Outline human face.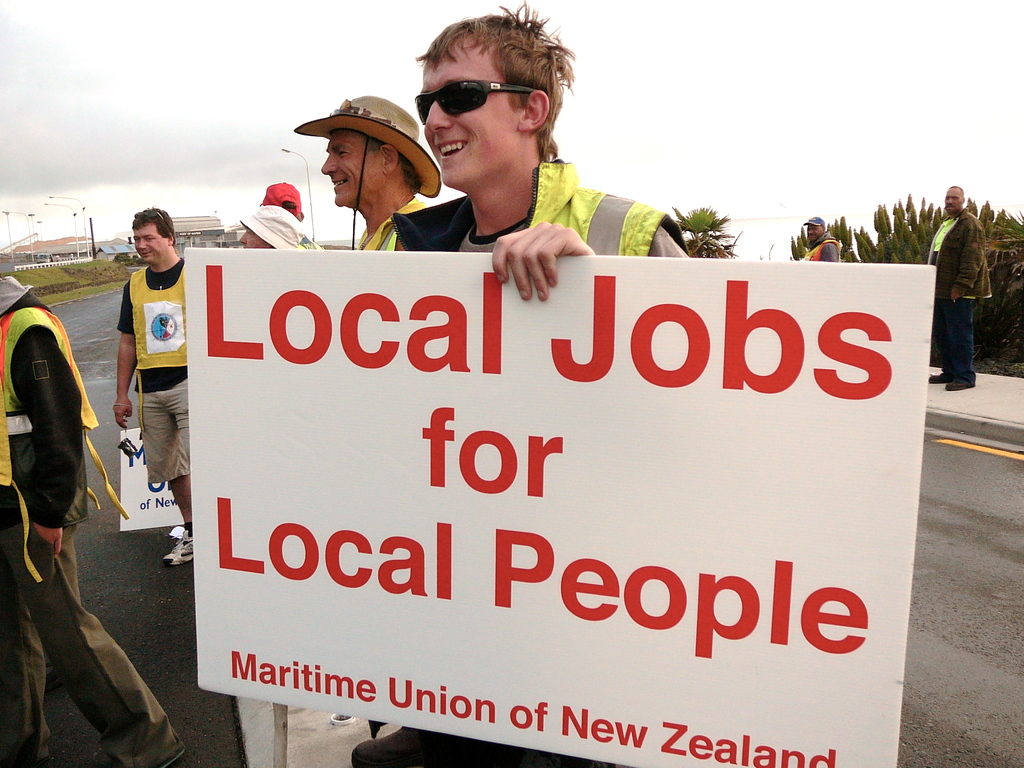
Outline: x1=424, y1=38, x2=518, y2=186.
